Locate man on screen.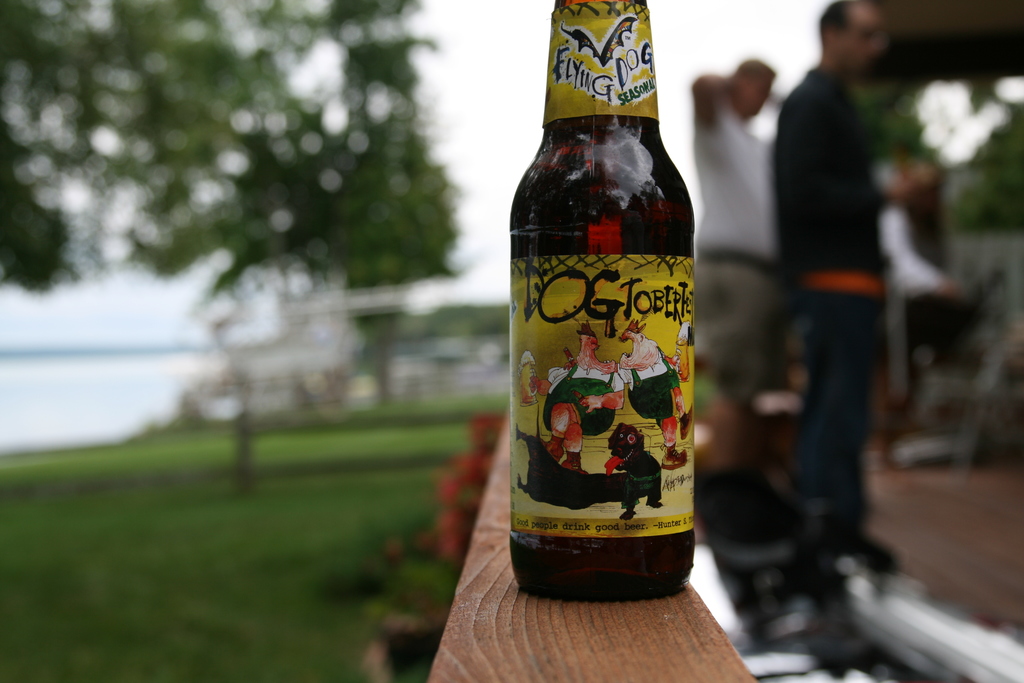
On screen at Rect(527, 320, 621, 472).
